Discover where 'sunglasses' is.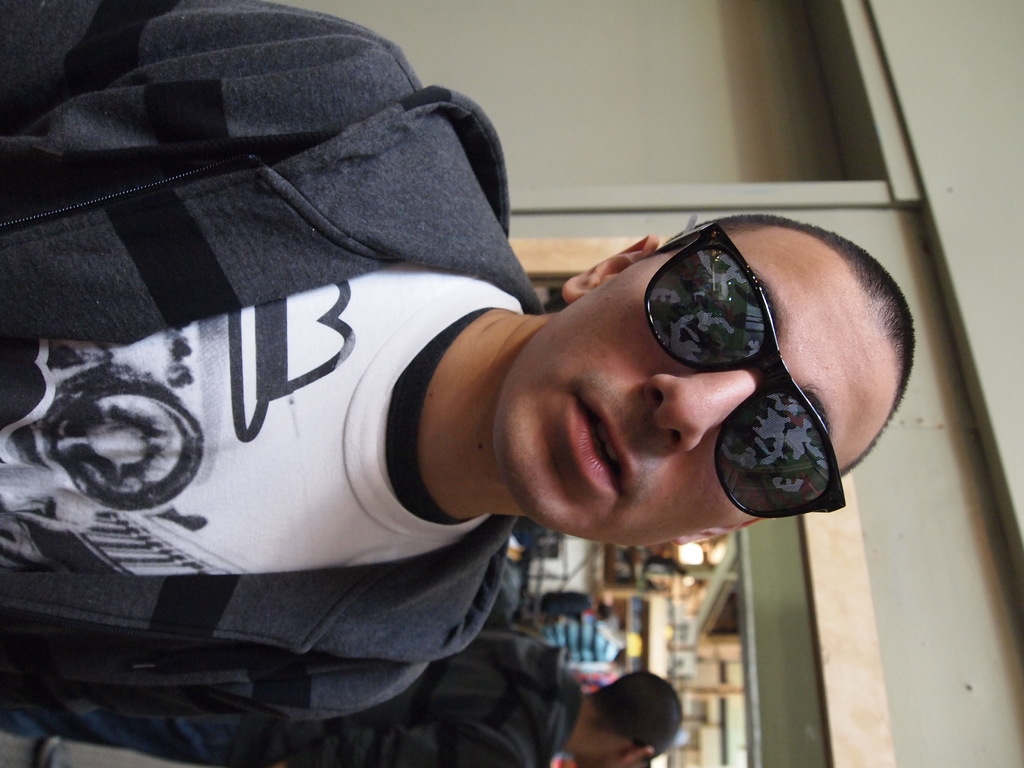
Discovered at bbox=[653, 225, 847, 518].
